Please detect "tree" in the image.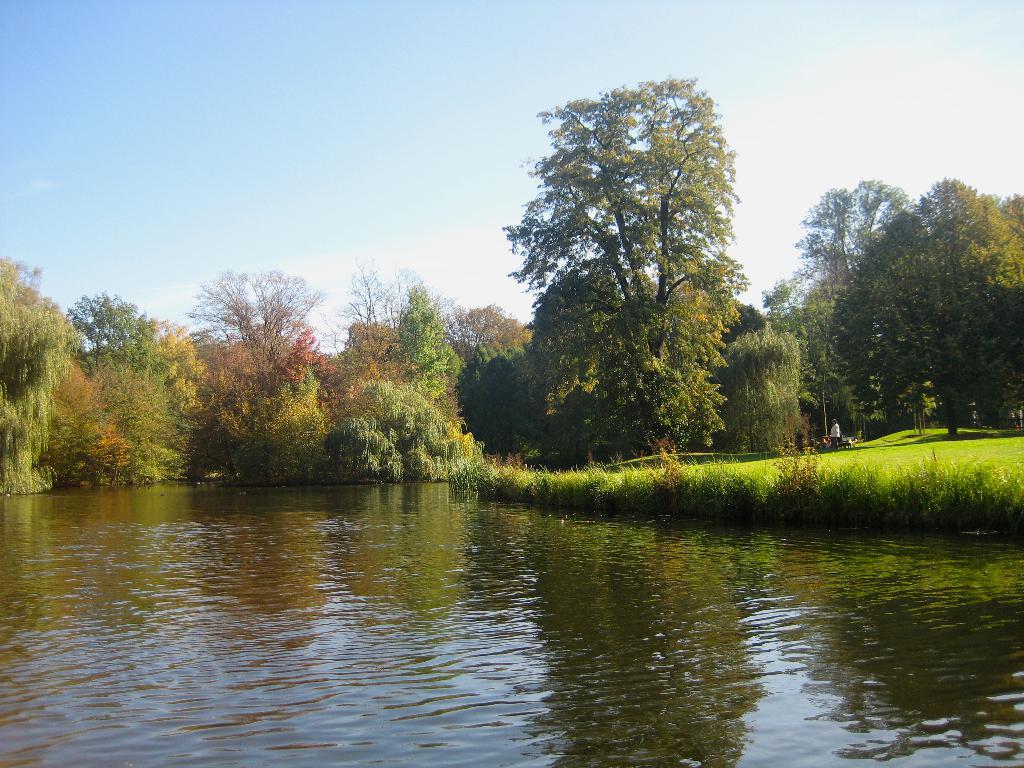
select_region(399, 285, 452, 409).
